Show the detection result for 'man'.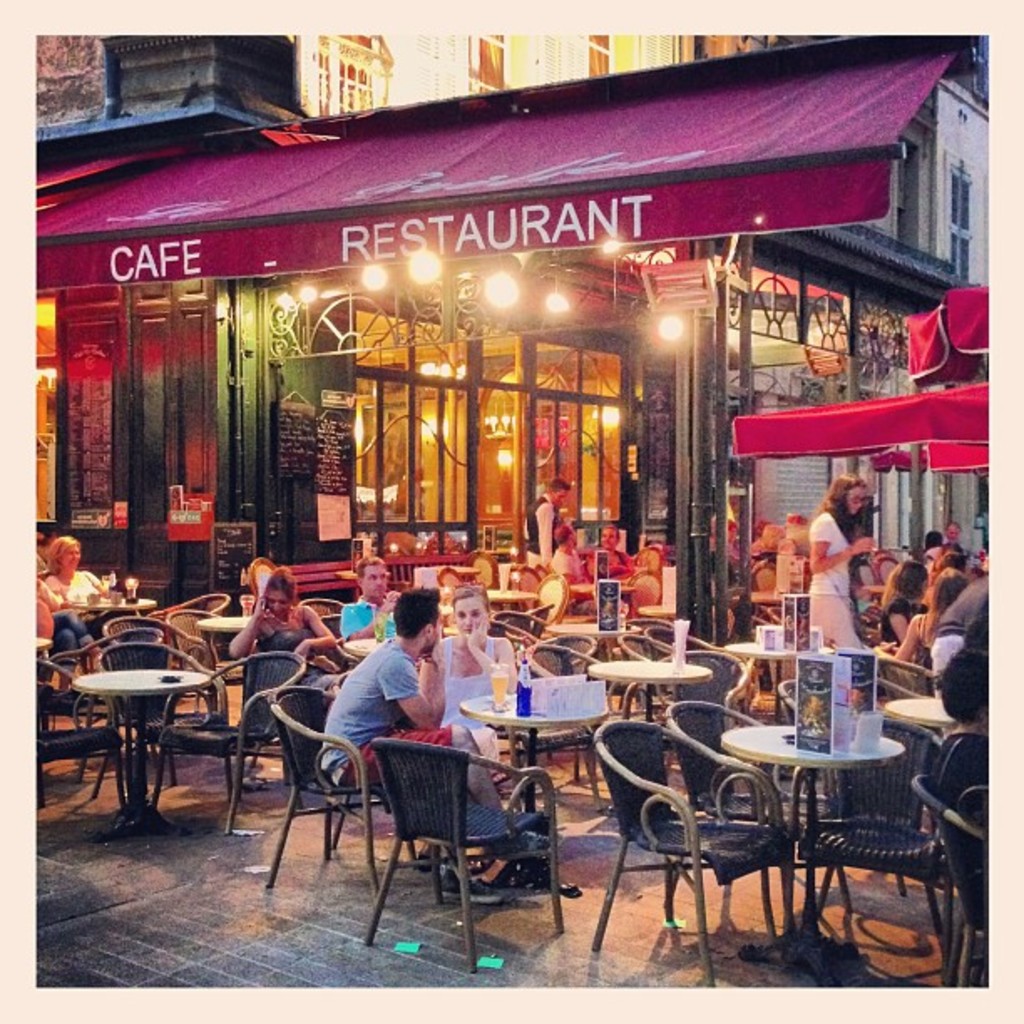
x1=338 y1=552 x2=400 y2=643.
